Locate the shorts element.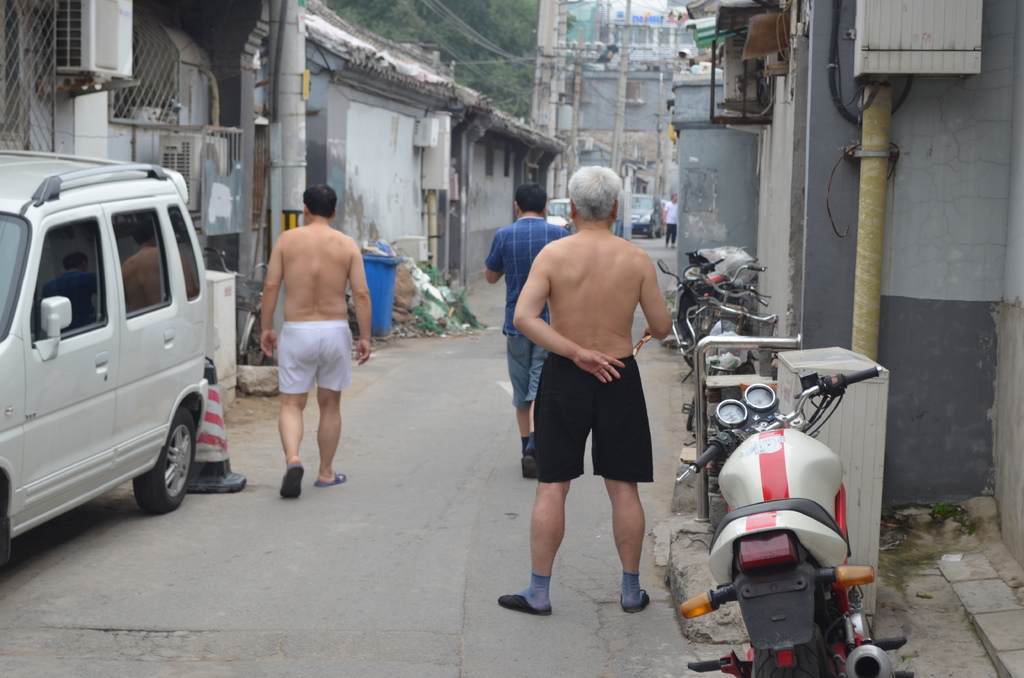
Element bbox: crop(278, 327, 358, 392).
